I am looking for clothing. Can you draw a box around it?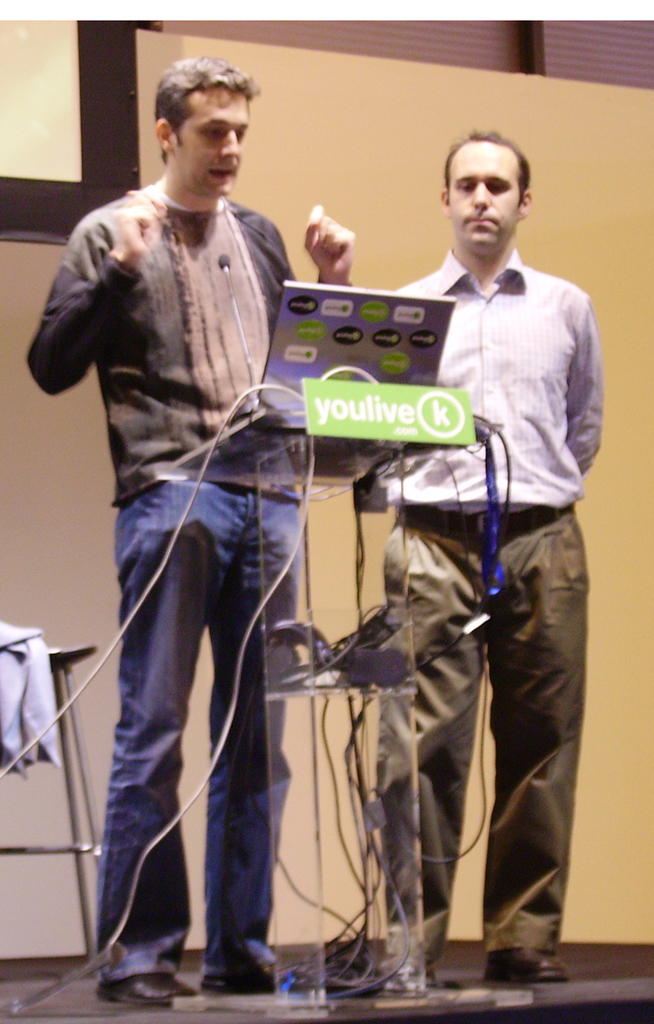
Sure, the bounding box is (10,177,317,976).
